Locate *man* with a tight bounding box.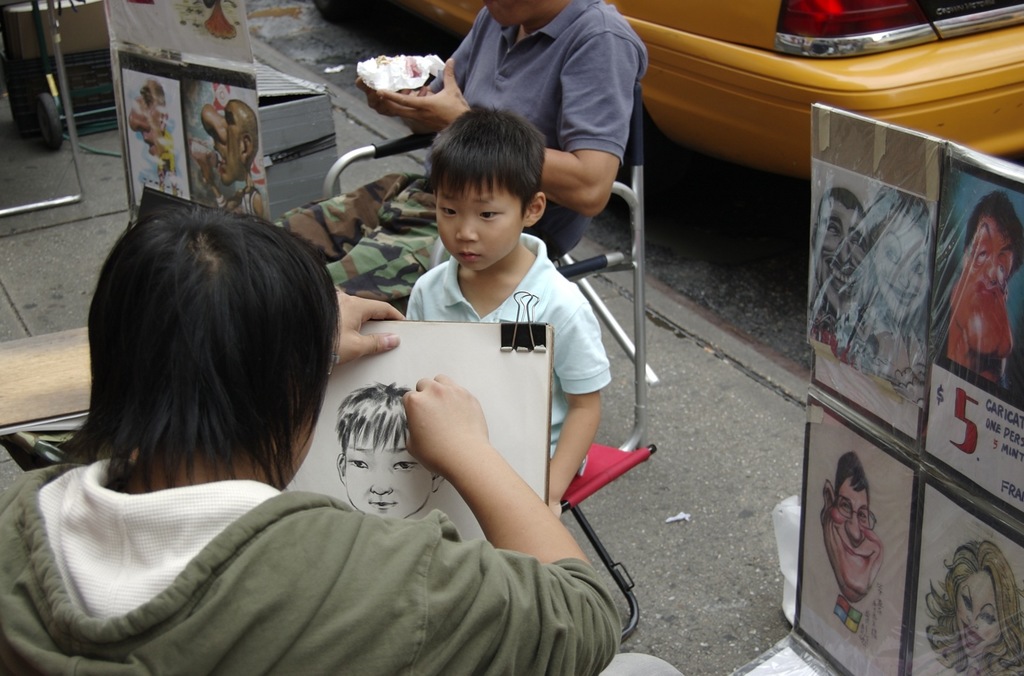
bbox=(820, 455, 885, 602).
